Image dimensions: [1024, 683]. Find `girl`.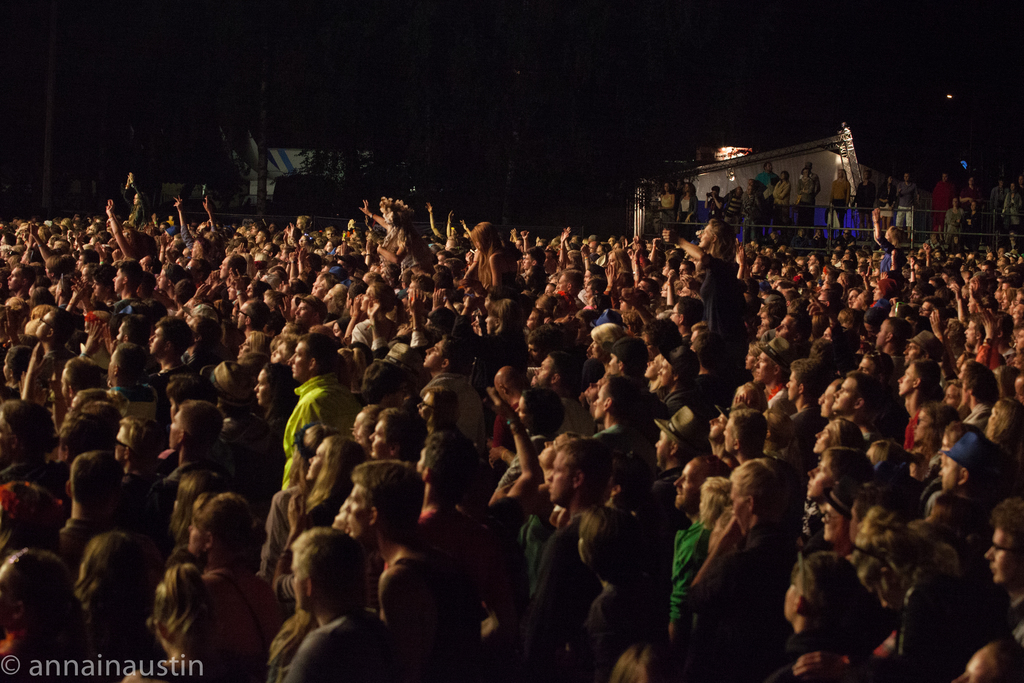
Rect(838, 174, 854, 228).
